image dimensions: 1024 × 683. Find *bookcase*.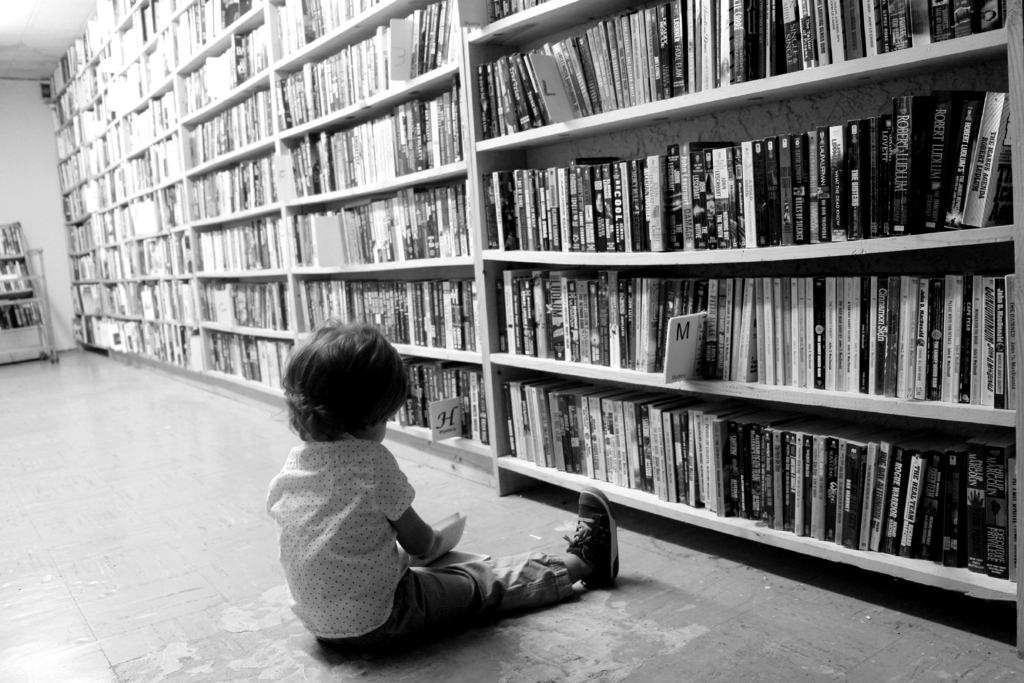
bbox=(0, 219, 60, 365).
